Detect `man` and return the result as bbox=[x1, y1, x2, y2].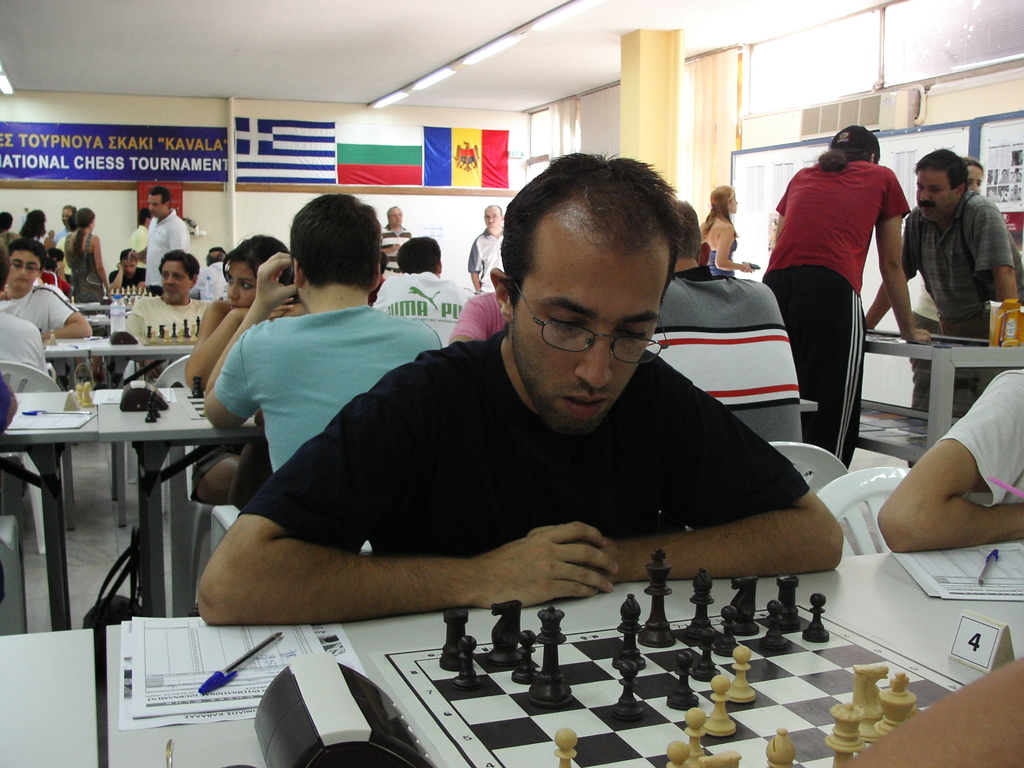
bbox=[0, 239, 45, 497].
